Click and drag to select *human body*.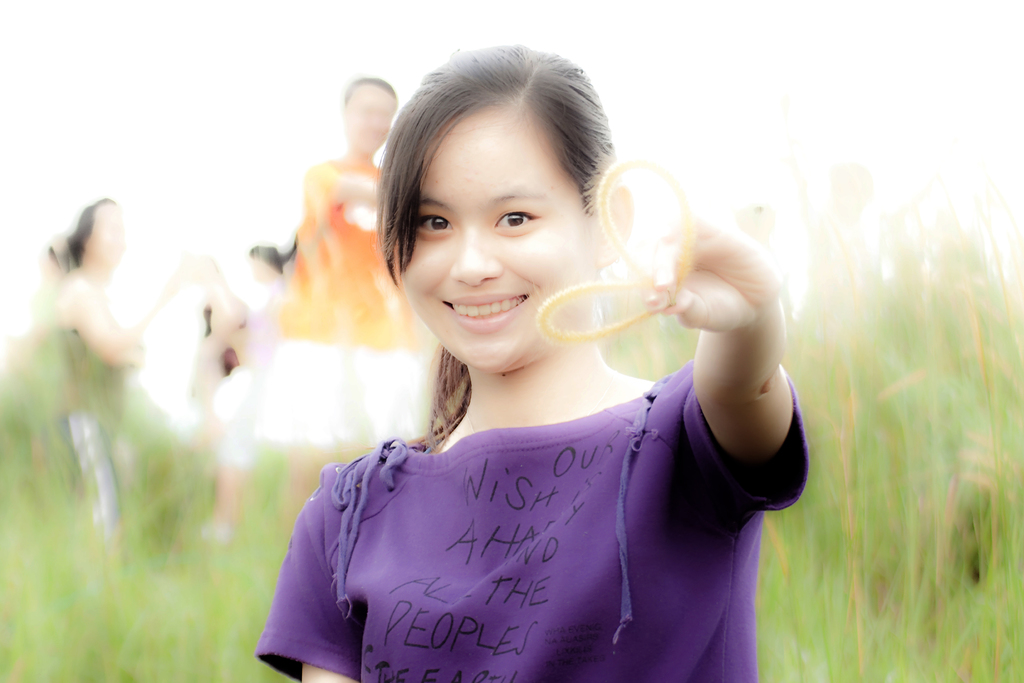
Selection: (x1=253, y1=156, x2=815, y2=682).
